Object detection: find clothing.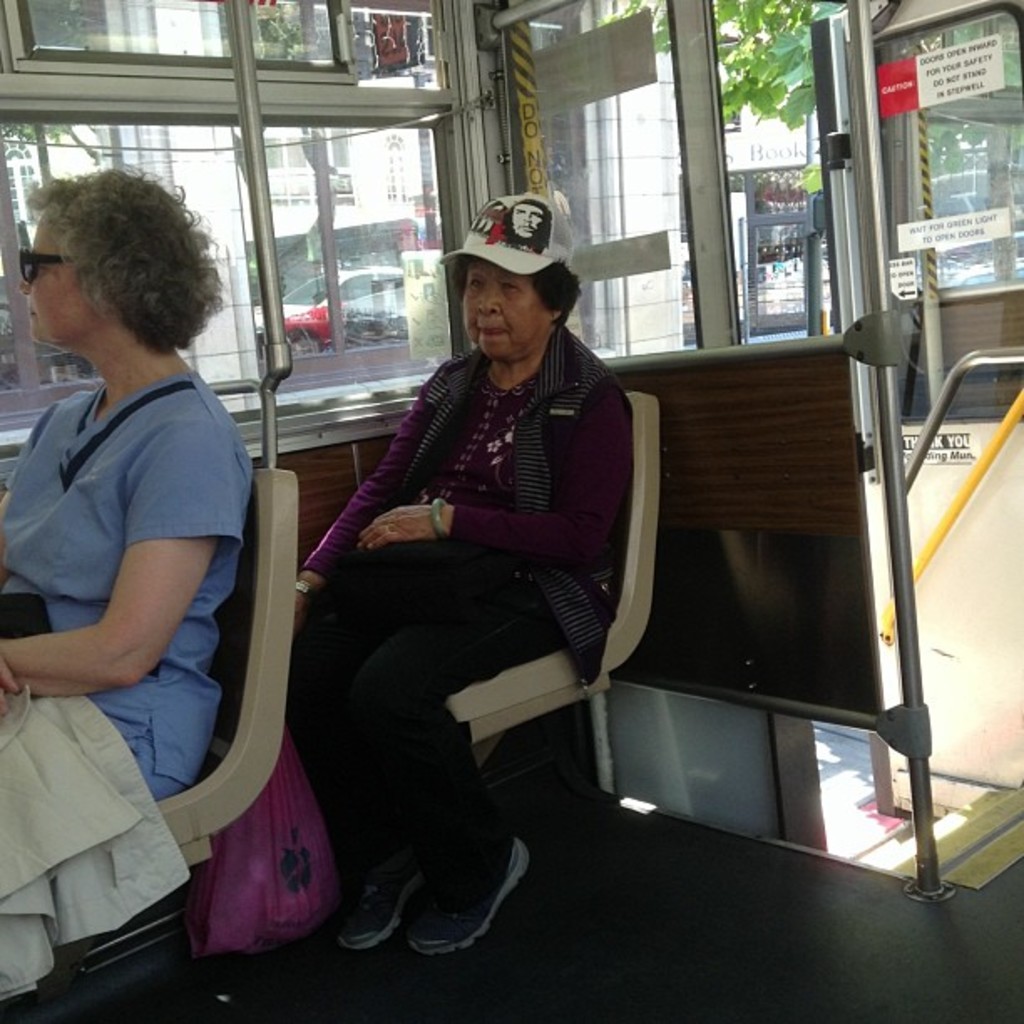
pyautogui.locateOnScreen(291, 199, 679, 920).
